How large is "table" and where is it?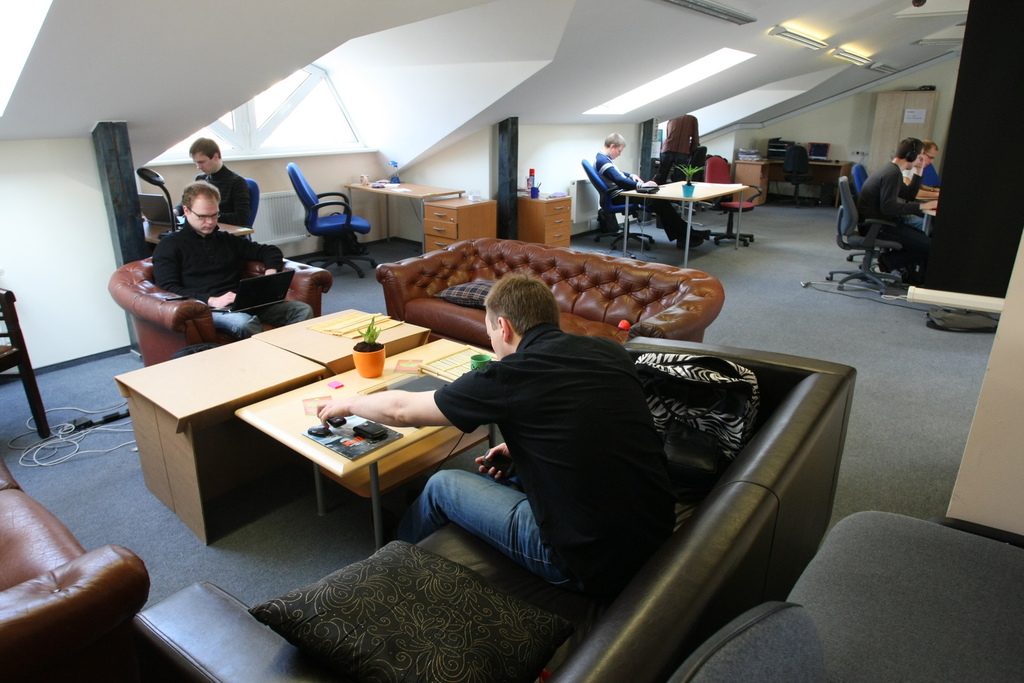
Bounding box: {"left": 735, "top": 154, "right": 854, "bottom": 207}.
